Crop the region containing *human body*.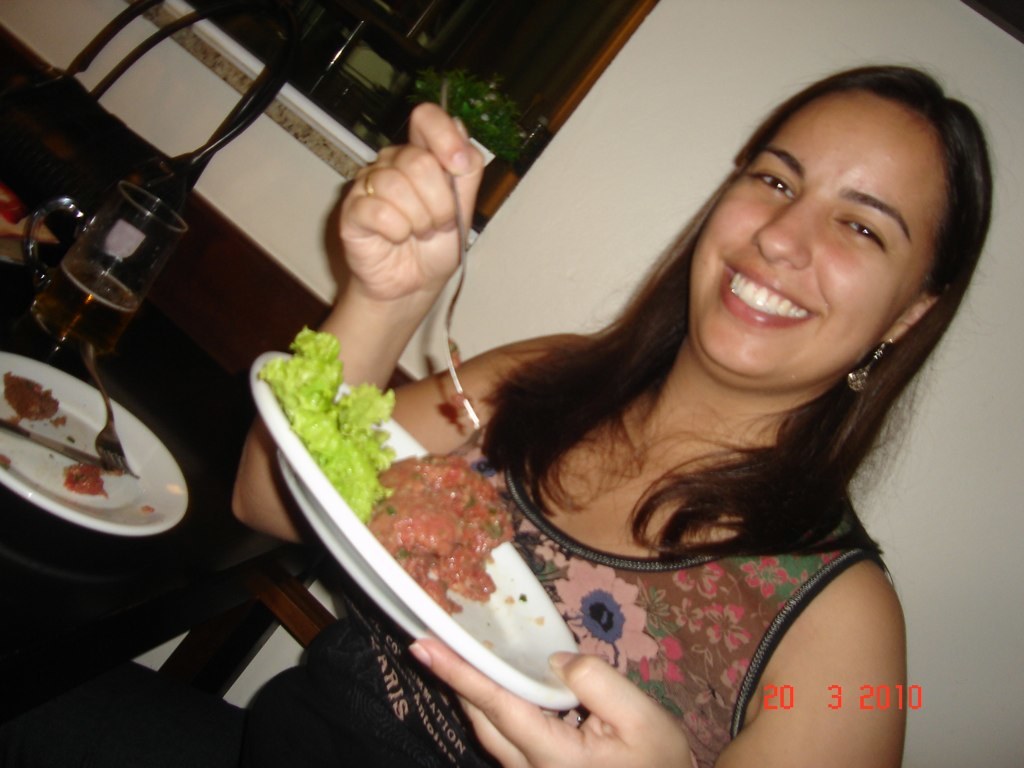
Crop region: [x1=226, y1=61, x2=991, y2=767].
